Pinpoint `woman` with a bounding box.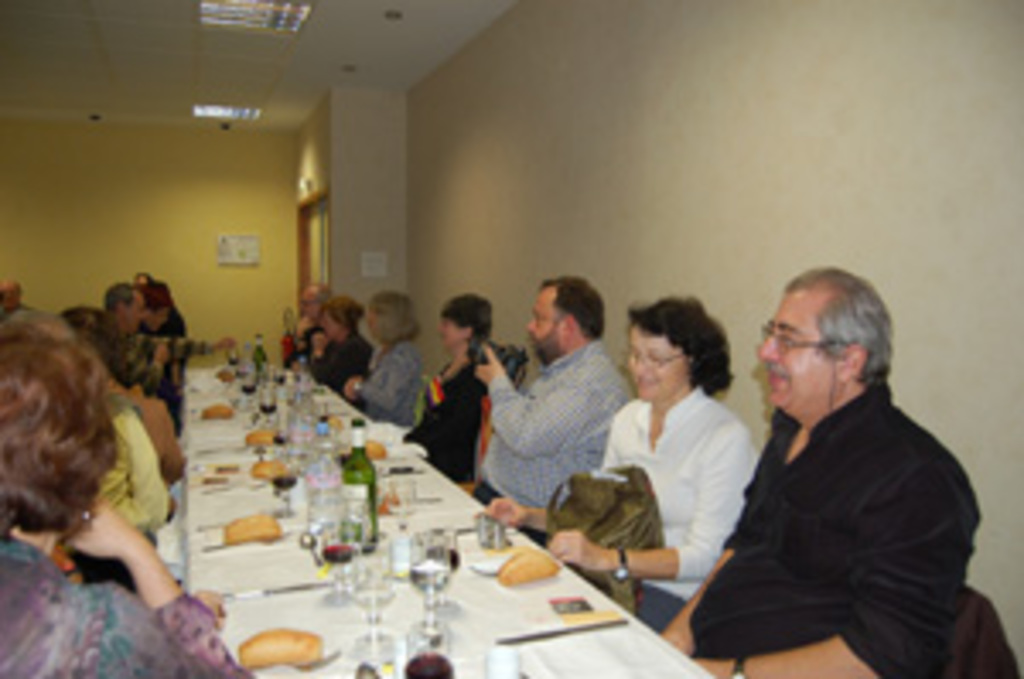
l=0, t=307, r=249, b=676.
